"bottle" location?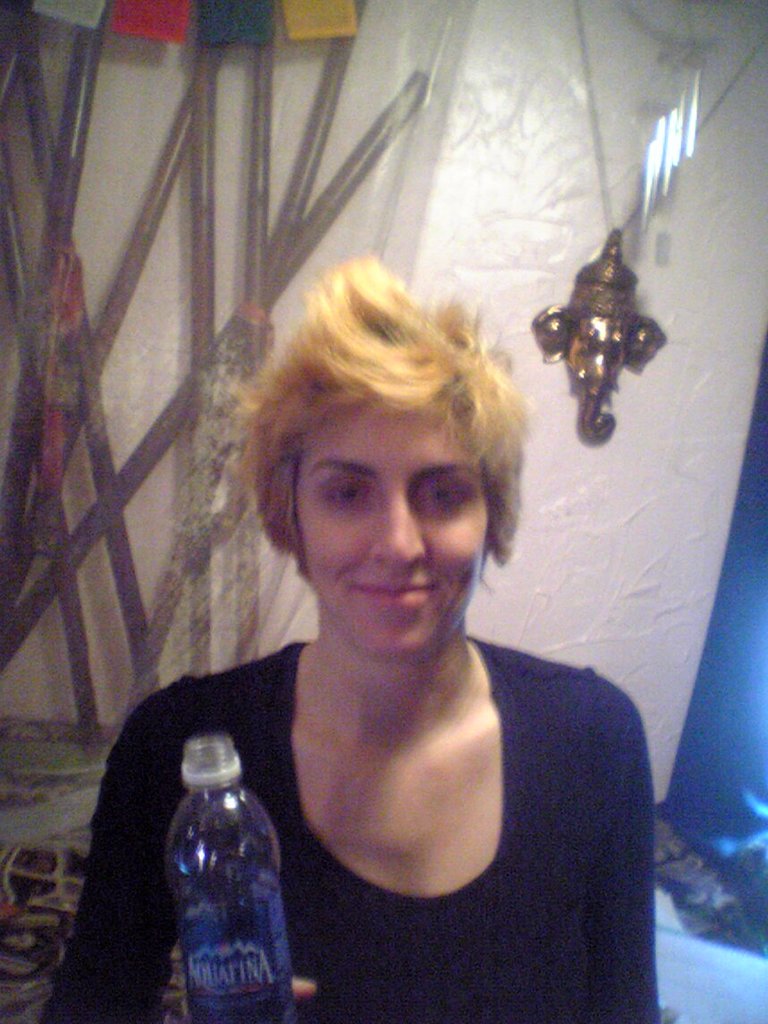
box=[159, 718, 300, 1011]
